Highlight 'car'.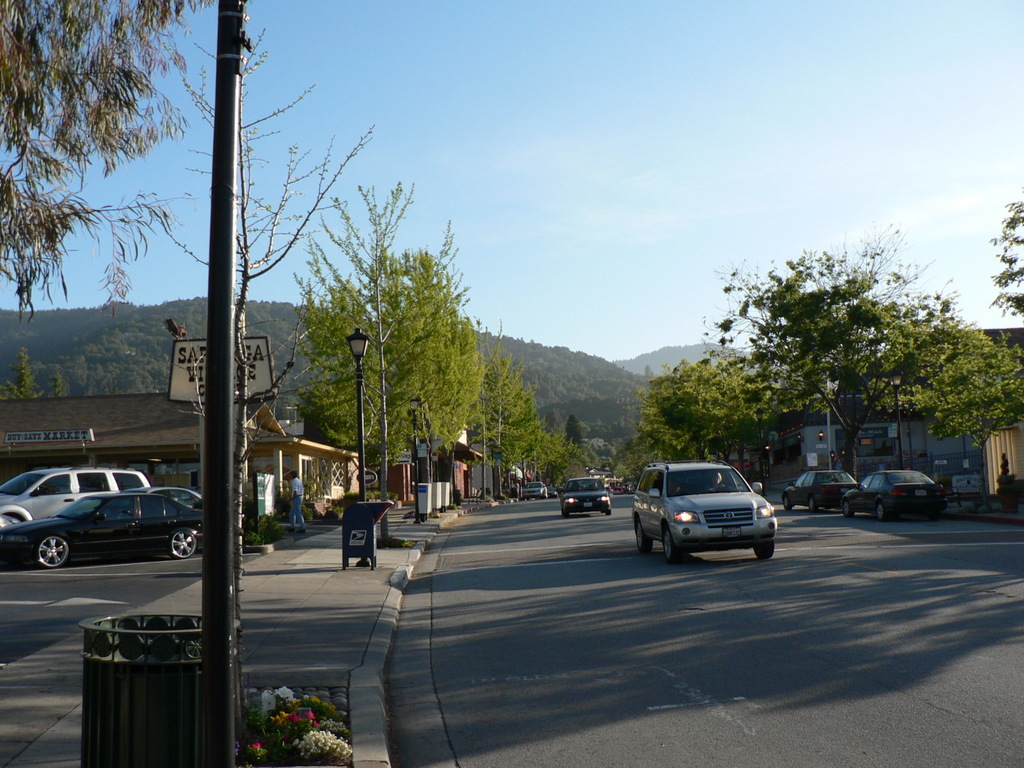
Highlighted region: {"left": 0, "top": 463, "right": 156, "bottom": 525}.
